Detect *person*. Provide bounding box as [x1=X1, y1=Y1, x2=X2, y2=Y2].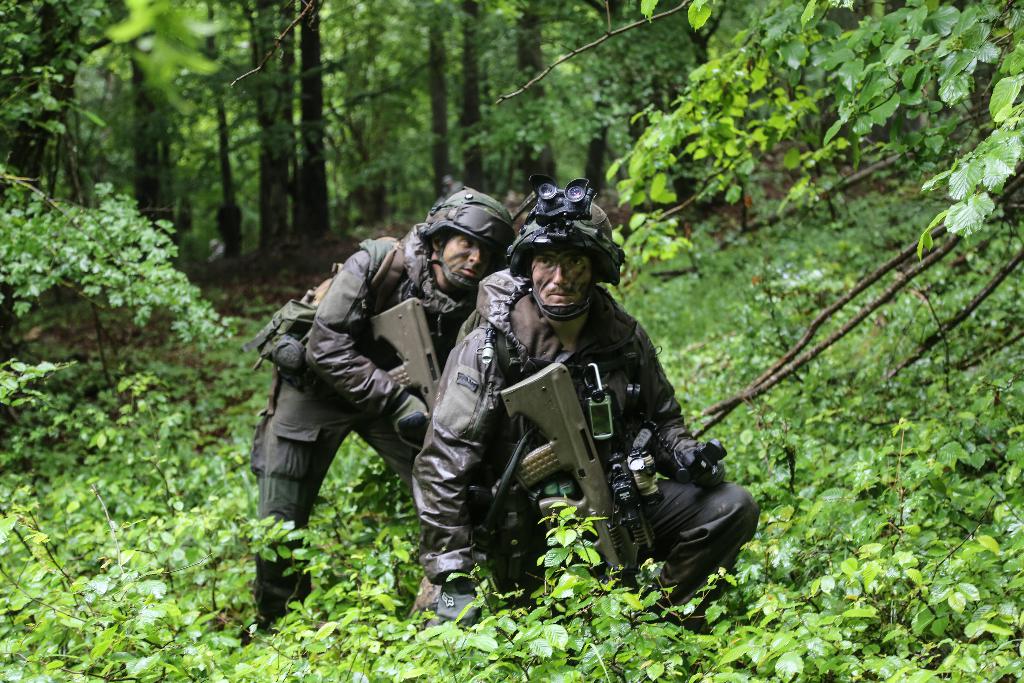
[x1=359, y1=193, x2=778, y2=639].
